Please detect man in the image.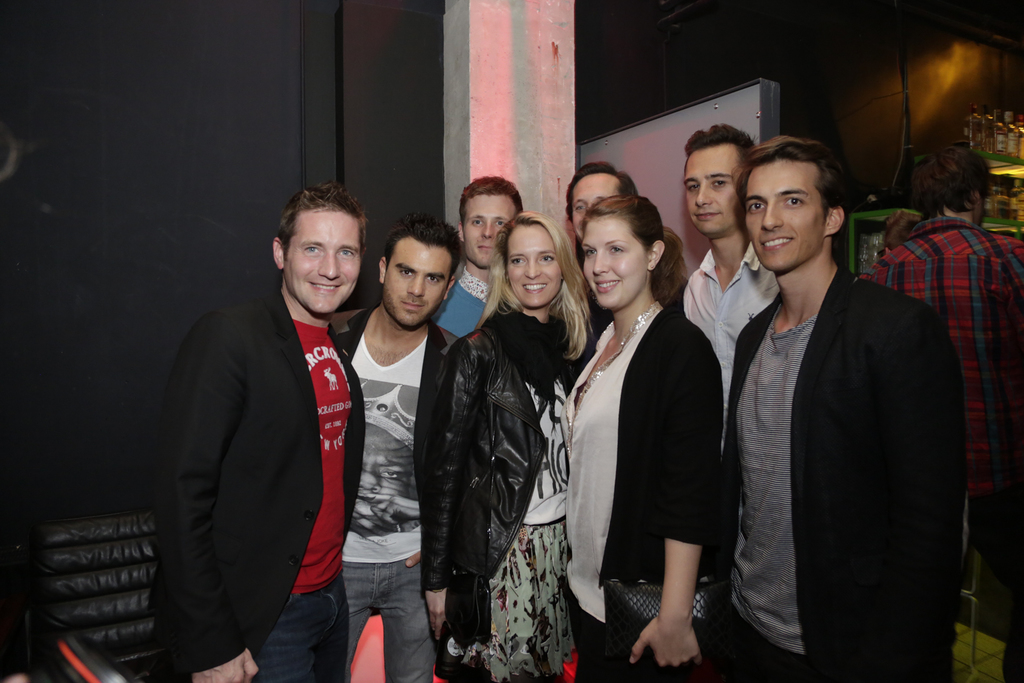
(x1=568, y1=166, x2=686, y2=316).
